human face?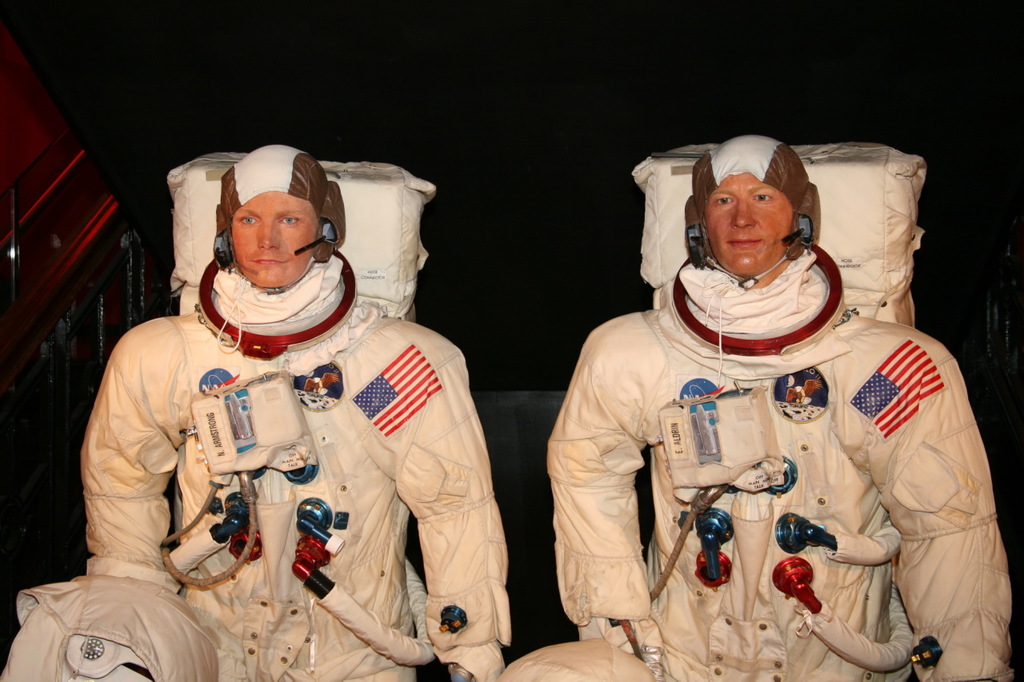
<box>704,173,789,273</box>
